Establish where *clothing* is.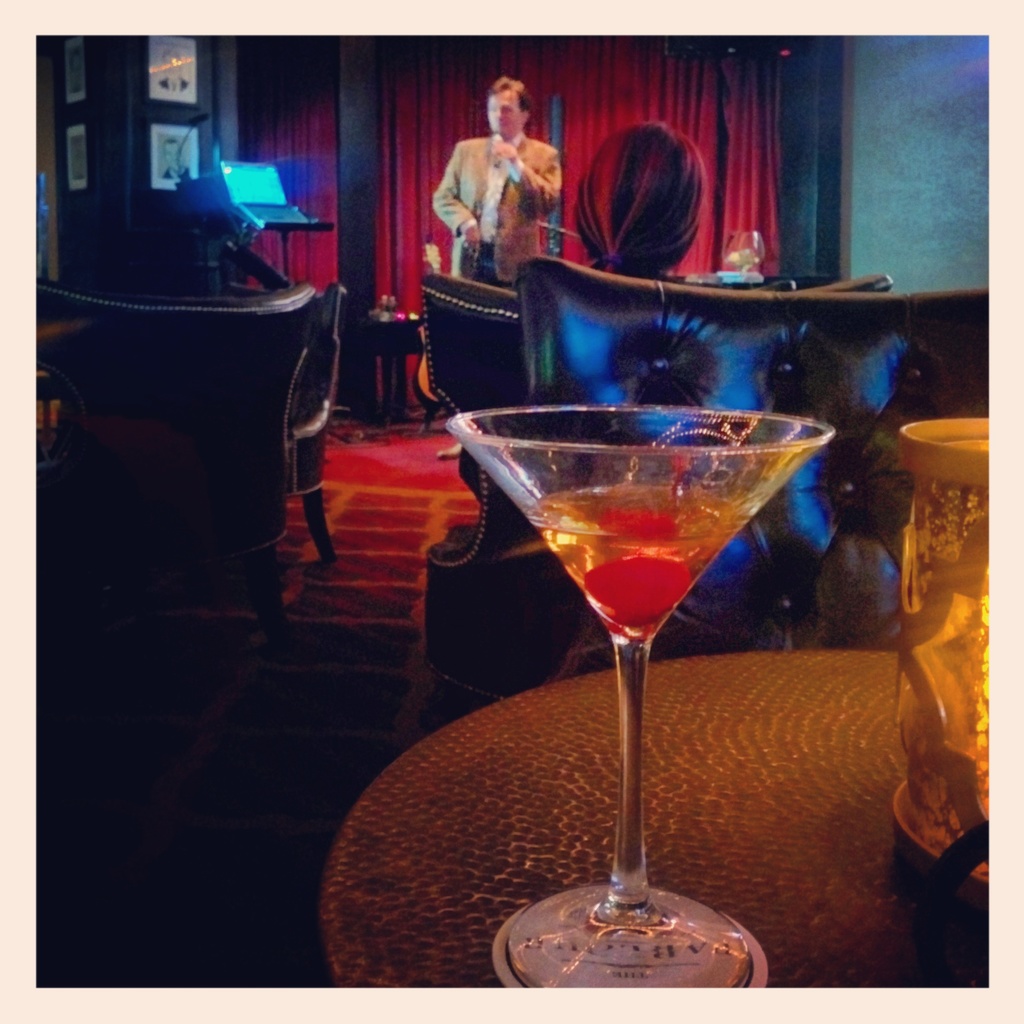
Established at BBox(430, 137, 568, 284).
